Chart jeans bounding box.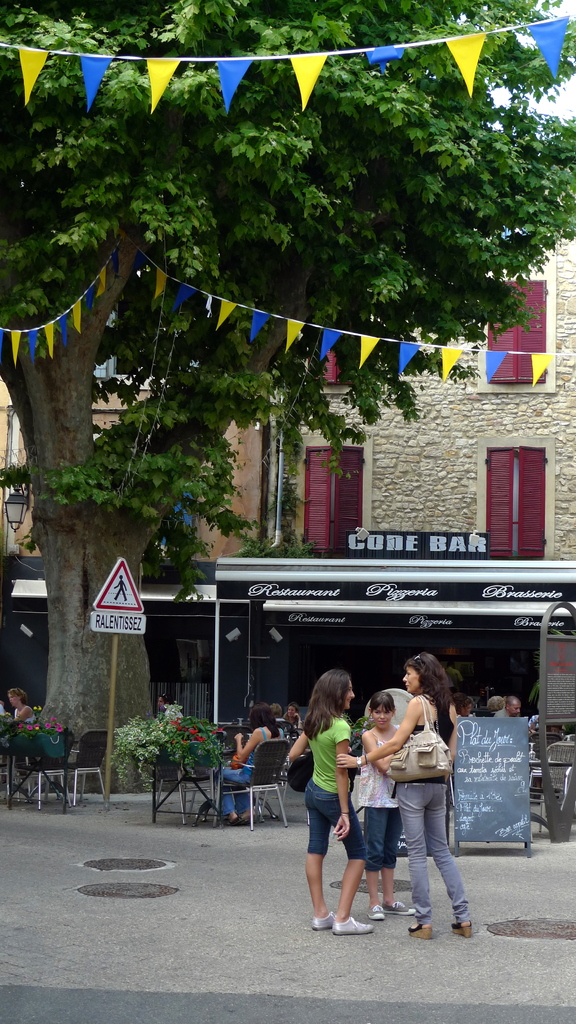
Charted: select_region(223, 764, 249, 810).
